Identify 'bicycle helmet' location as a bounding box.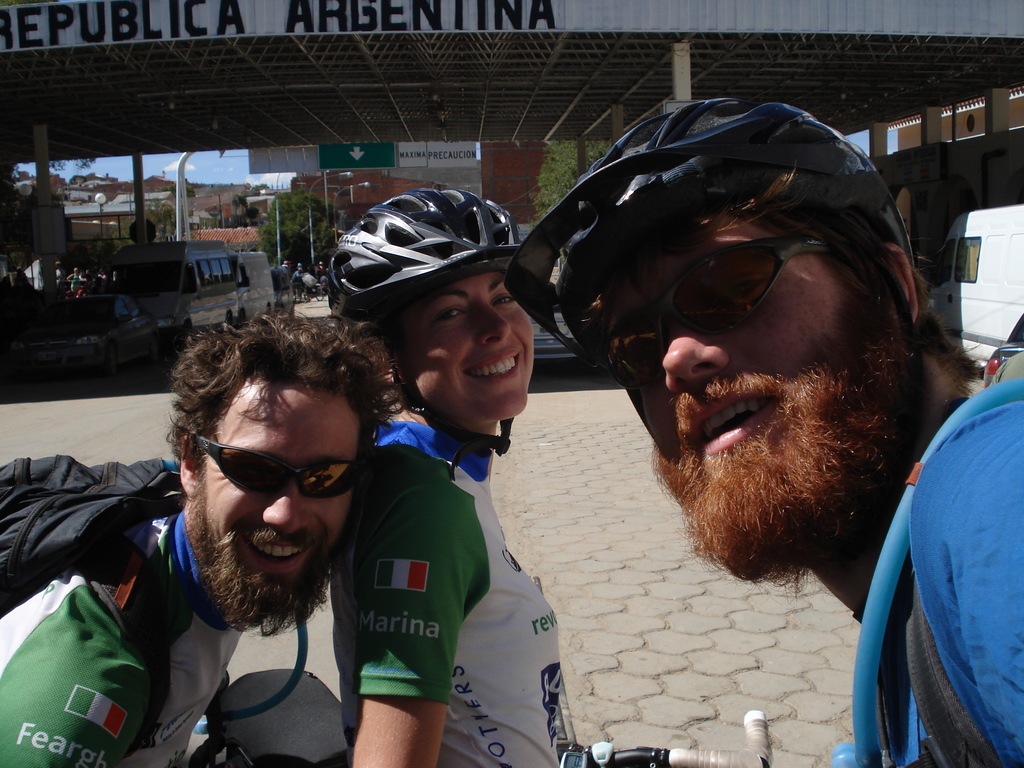
<region>314, 186, 534, 322</region>.
